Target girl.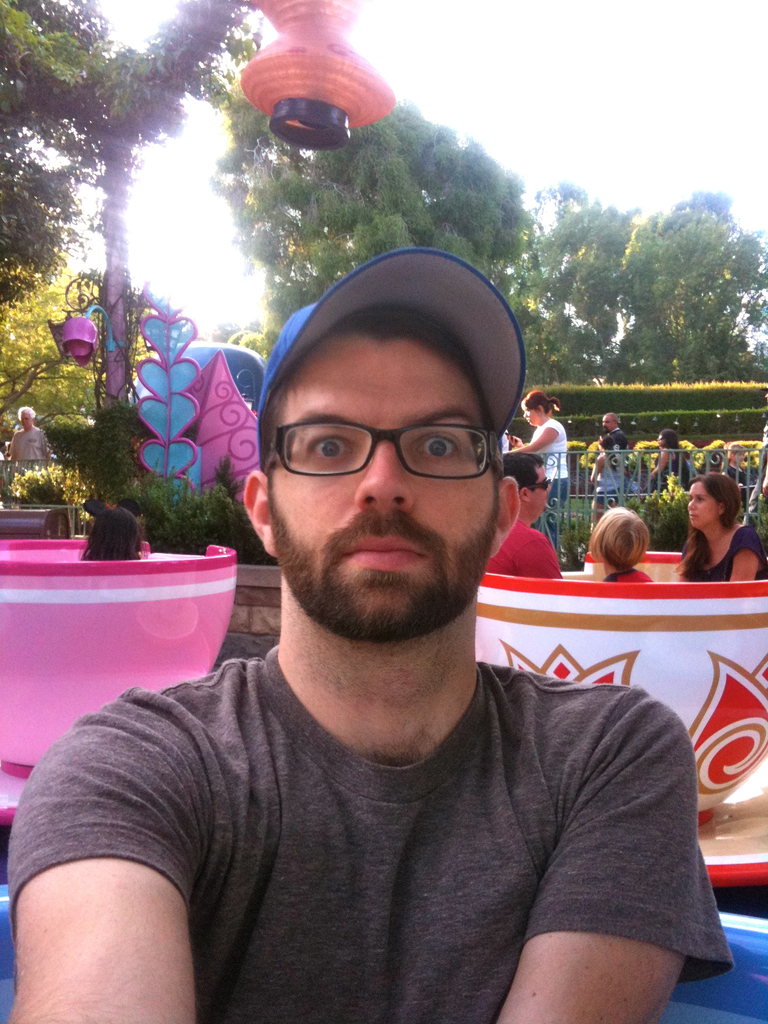
Target region: region(510, 390, 570, 501).
